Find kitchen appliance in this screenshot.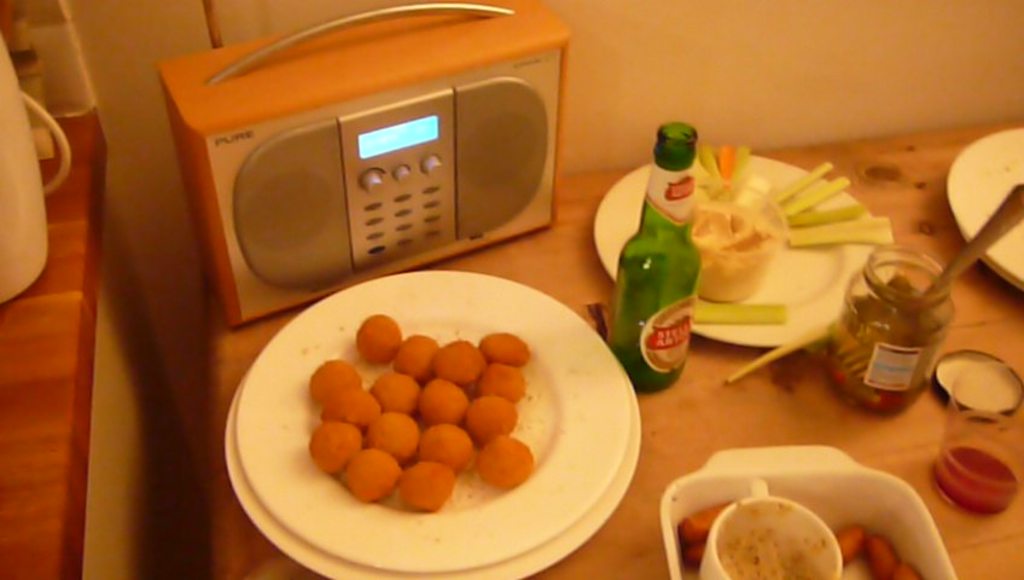
The bounding box for kitchen appliance is (663, 441, 954, 579).
